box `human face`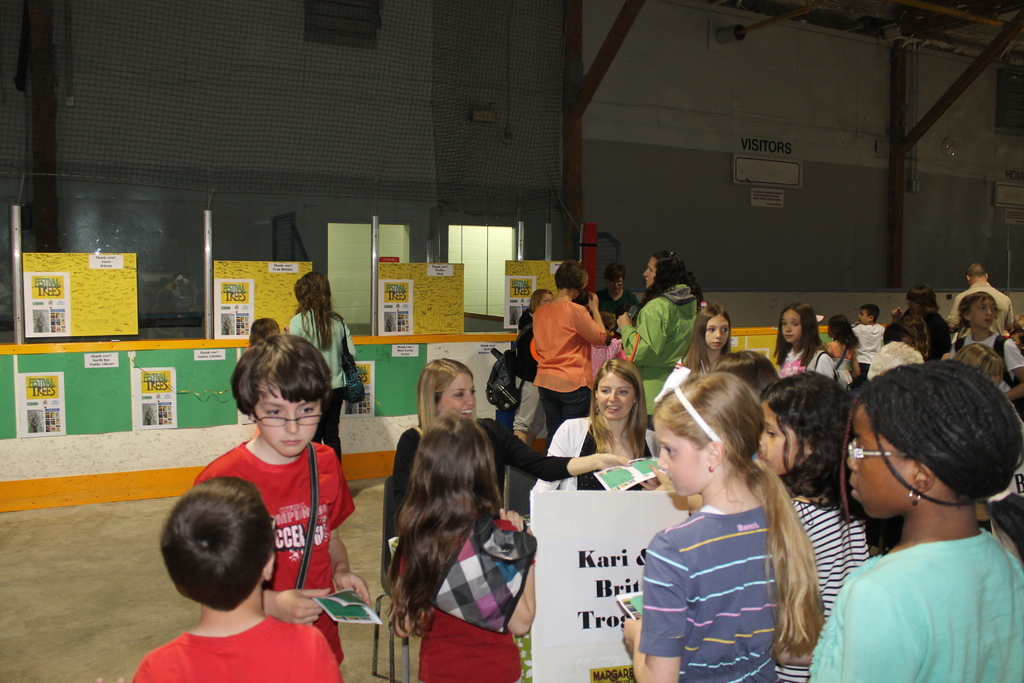
781 308 802 343
